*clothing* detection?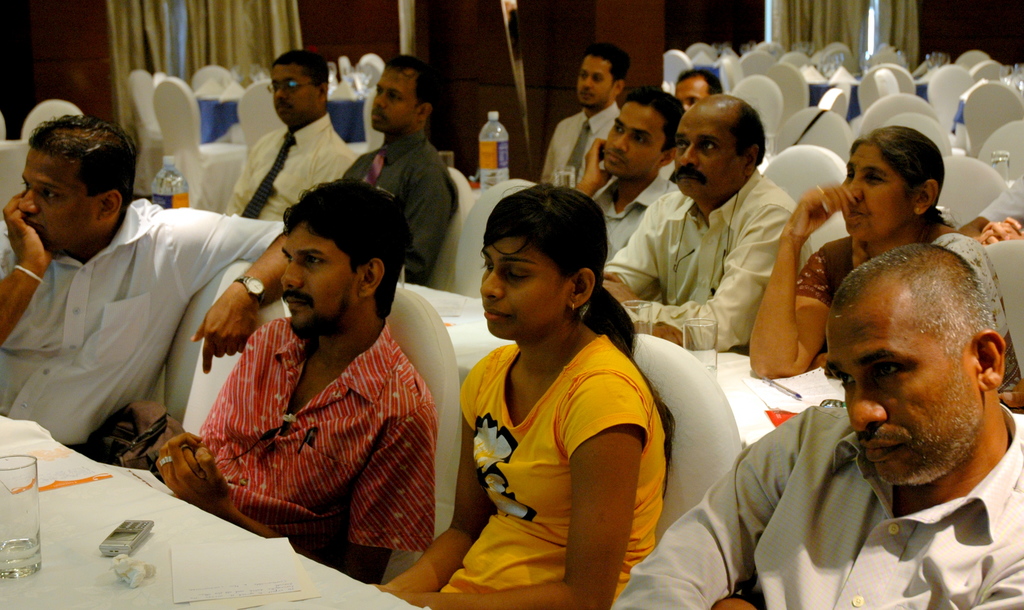
{"left": 197, "top": 315, "right": 438, "bottom": 563}
